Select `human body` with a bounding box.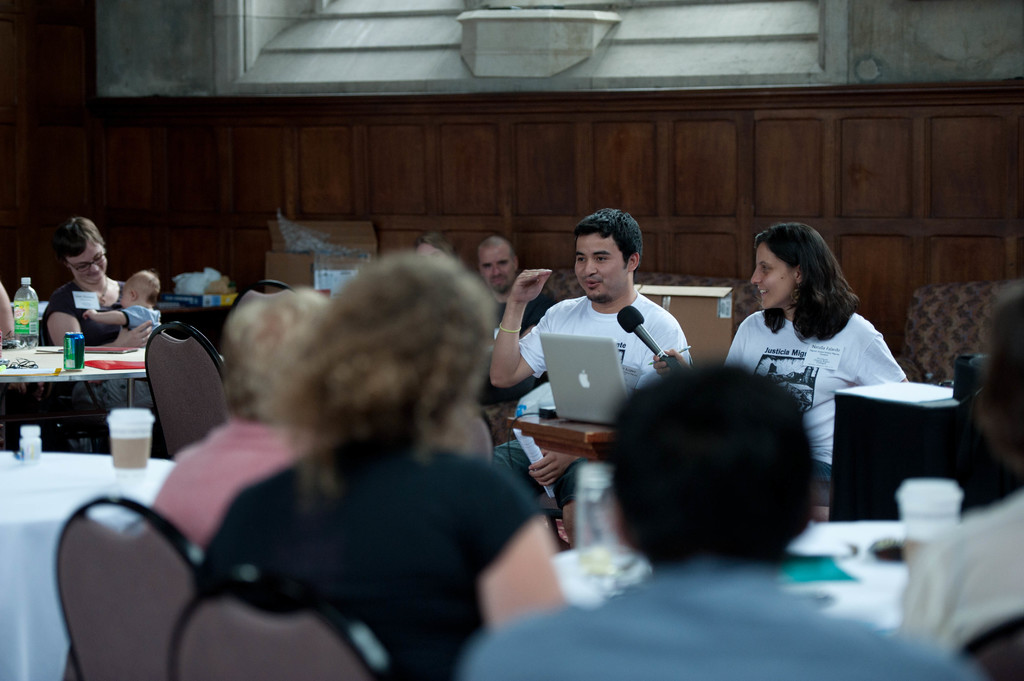
bbox(723, 225, 915, 505).
